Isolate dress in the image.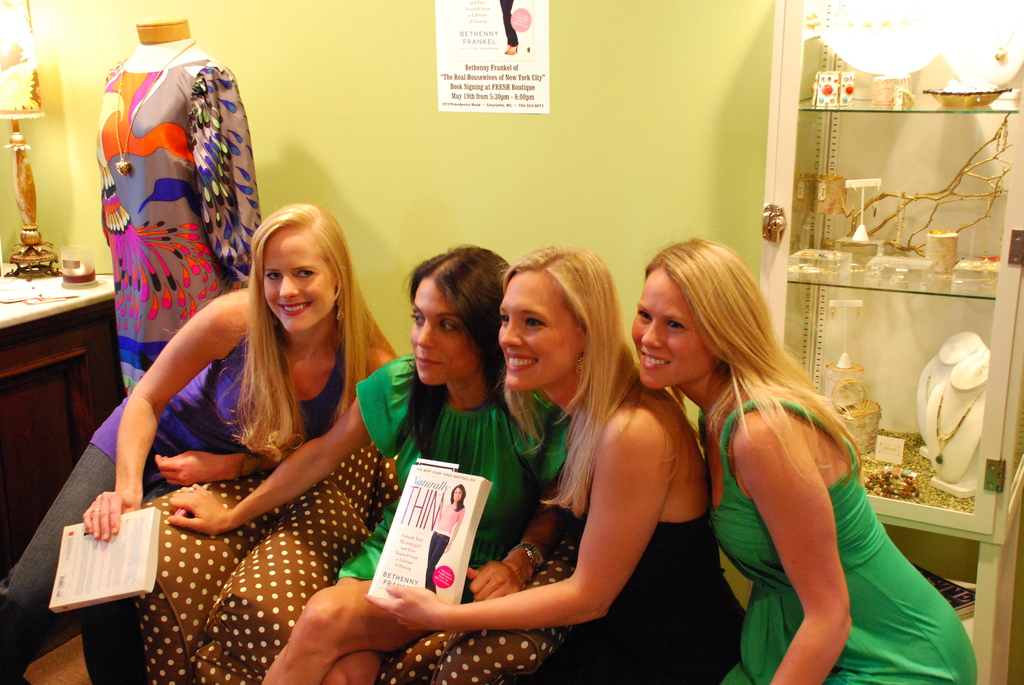
Isolated region: locate(337, 353, 573, 579).
